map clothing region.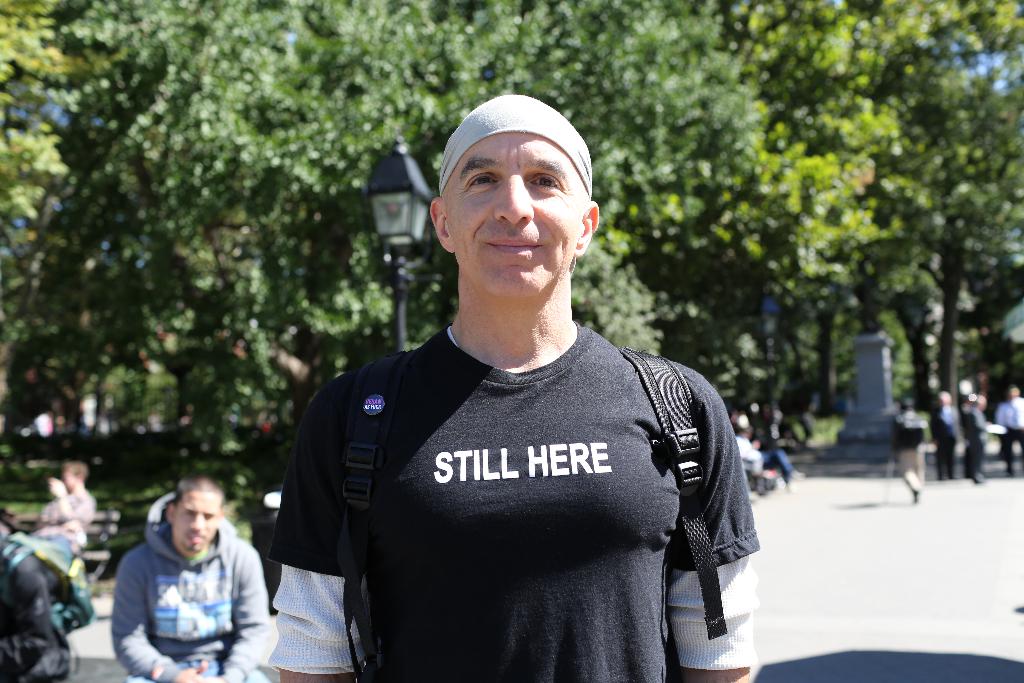
Mapped to {"x1": 739, "y1": 434, "x2": 798, "y2": 475}.
